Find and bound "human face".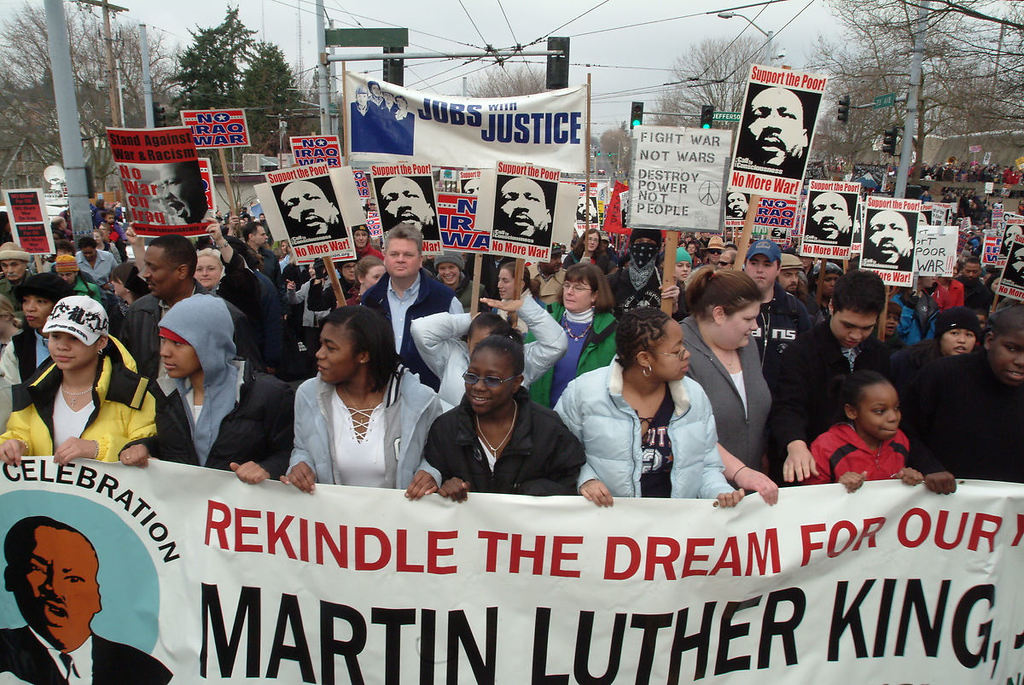
Bound: [464, 176, 477, 194].
